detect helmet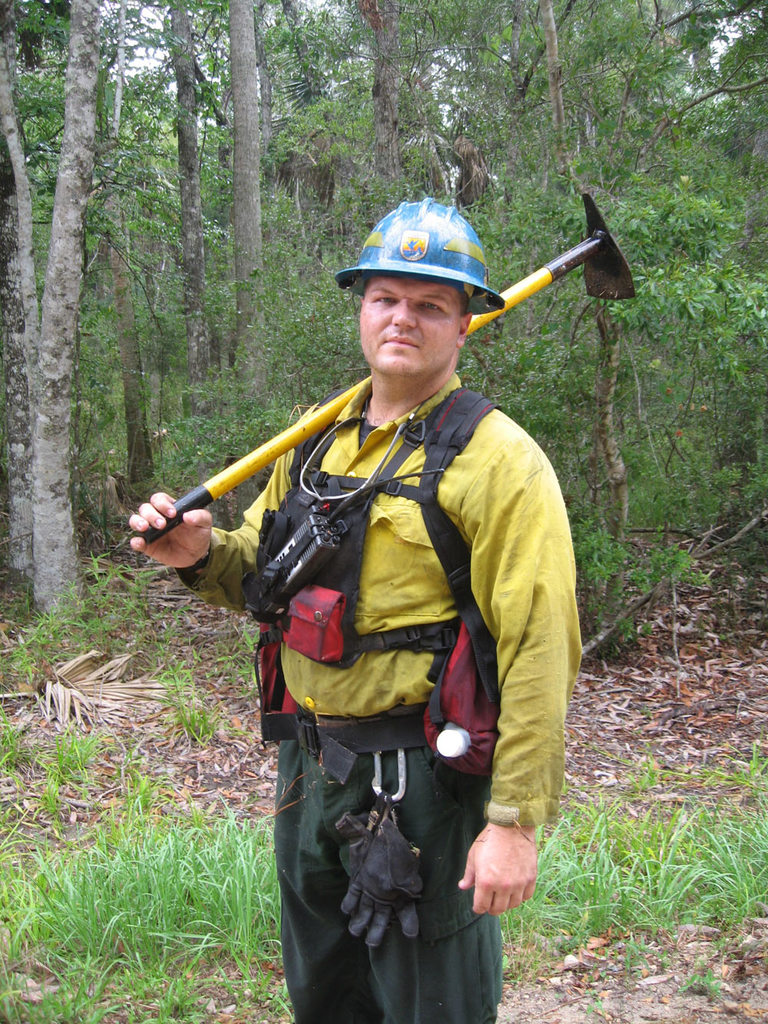
356:200:513:320
